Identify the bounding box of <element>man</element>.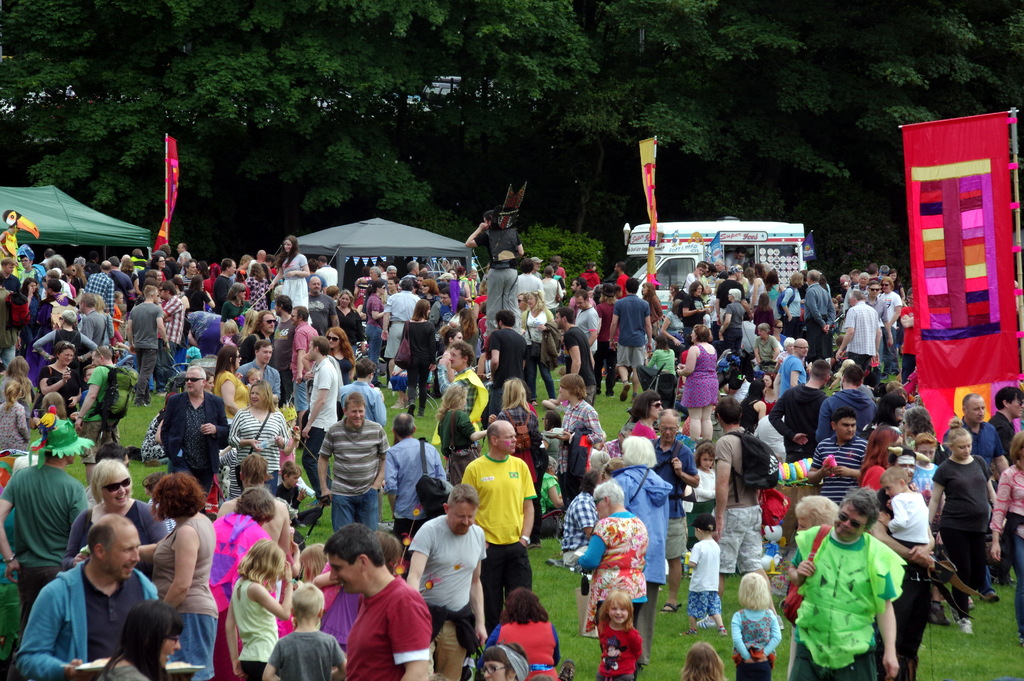
[808,408,870,507].
